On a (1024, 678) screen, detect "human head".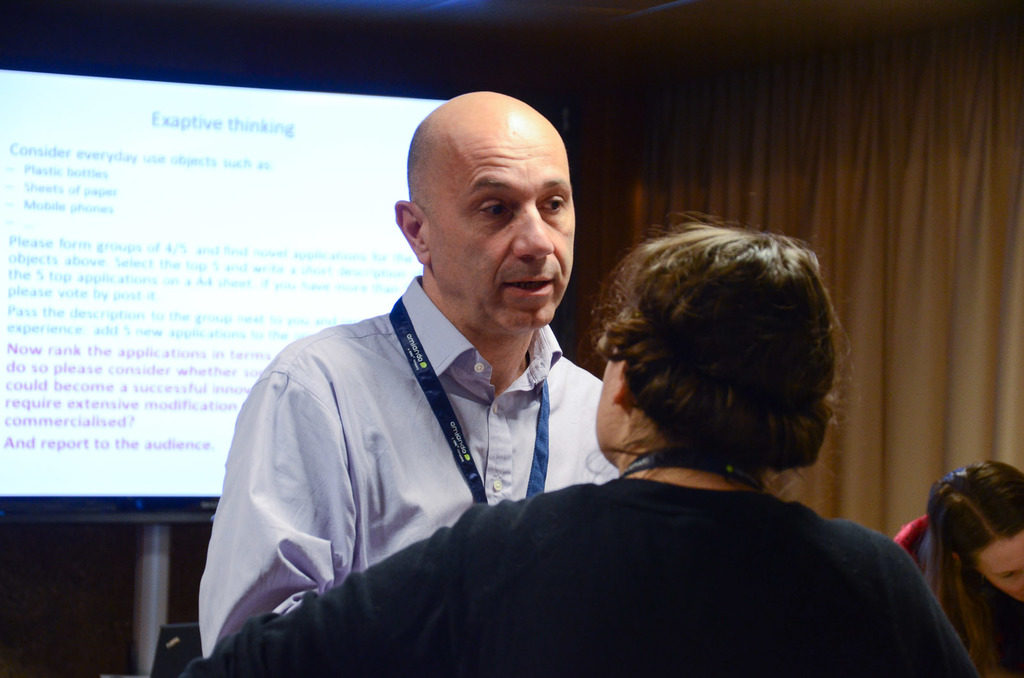
<region>923, 458, 1023, 606</region>.
